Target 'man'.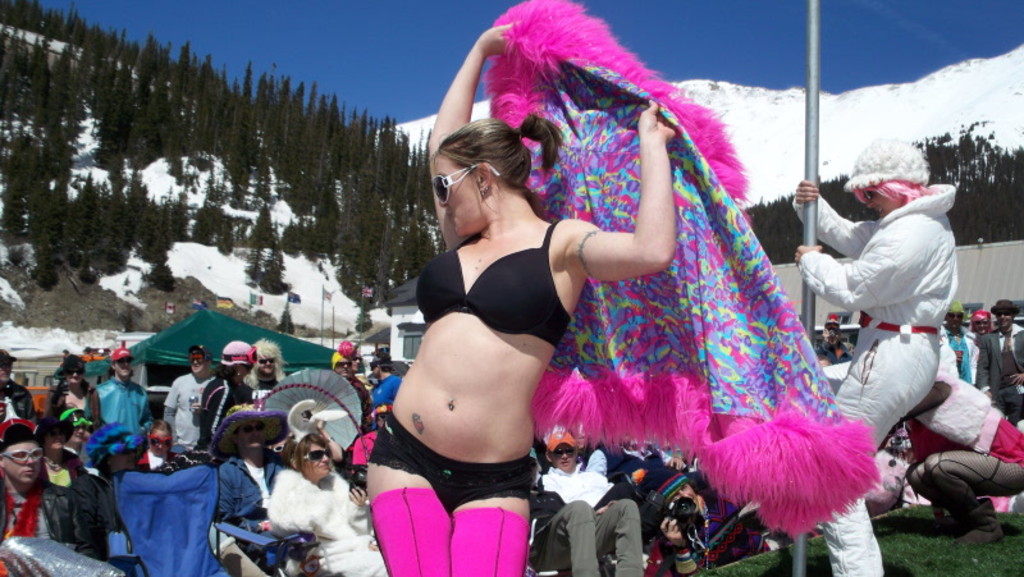
Target region: 83/351/152/463.
